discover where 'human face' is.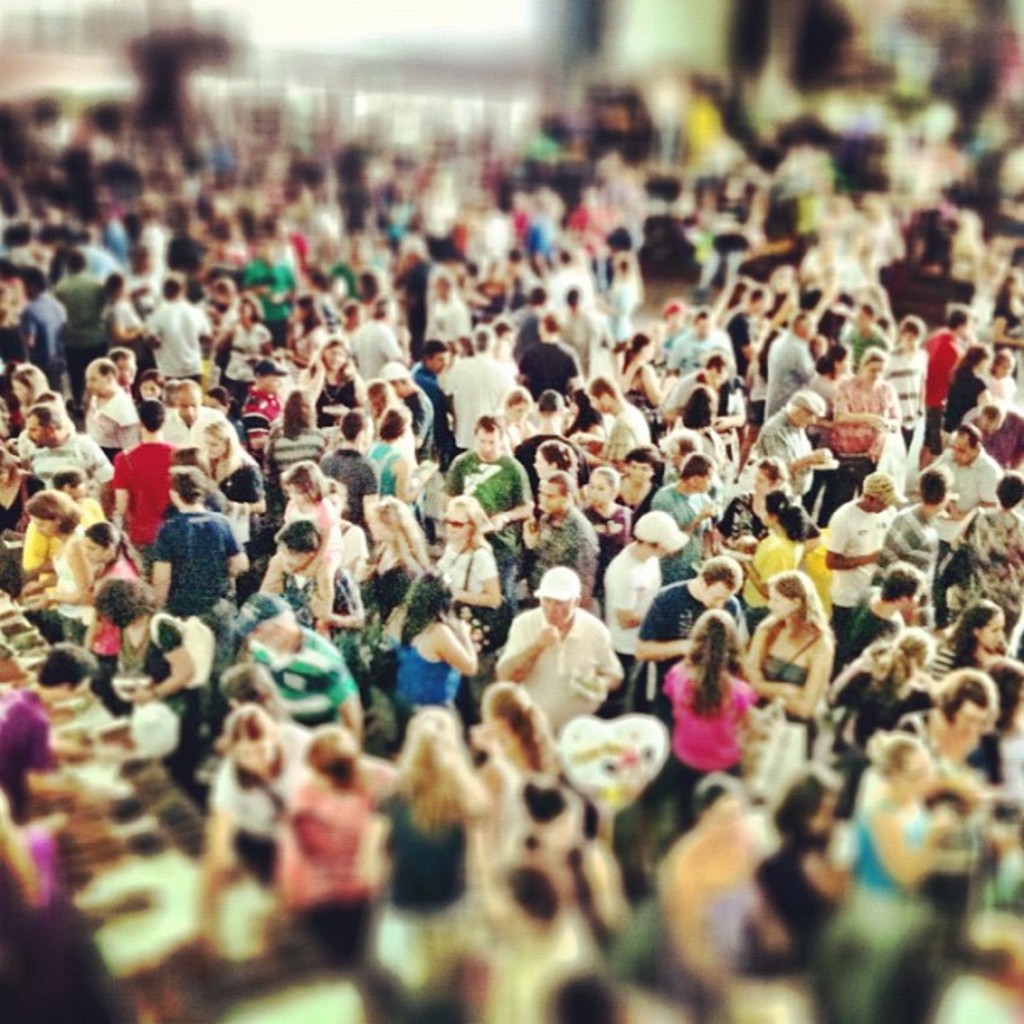
Discovered at [763,584,798,626].
